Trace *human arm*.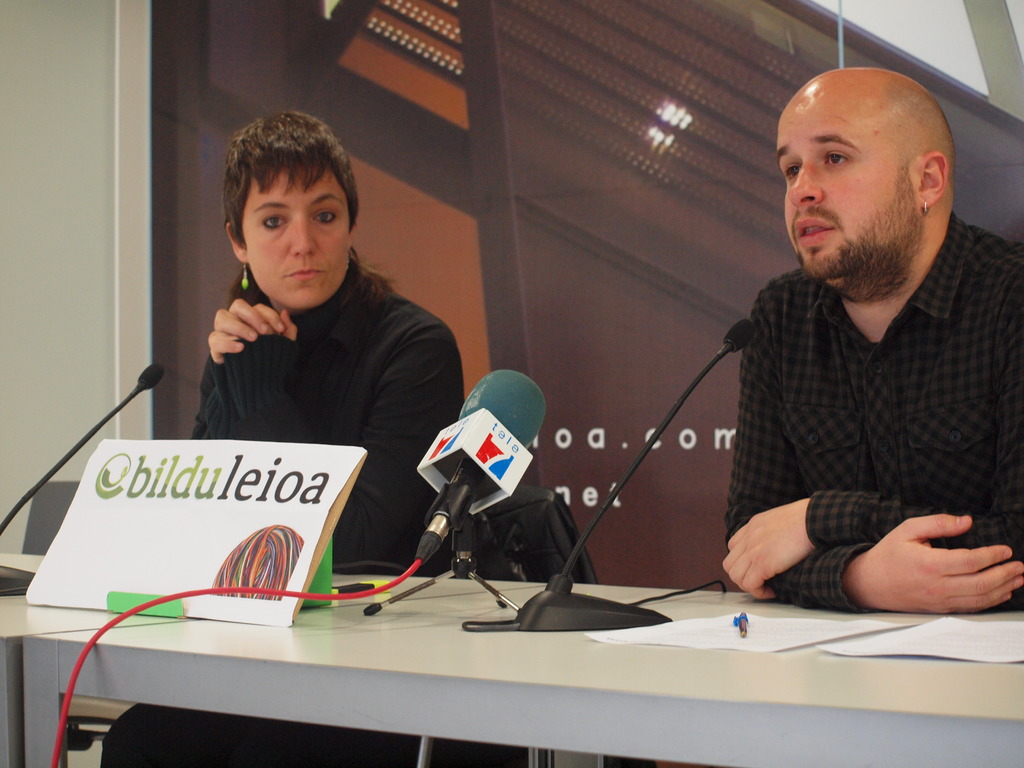
Traced to [left=724, top=332, right=1023, bottom=617].
